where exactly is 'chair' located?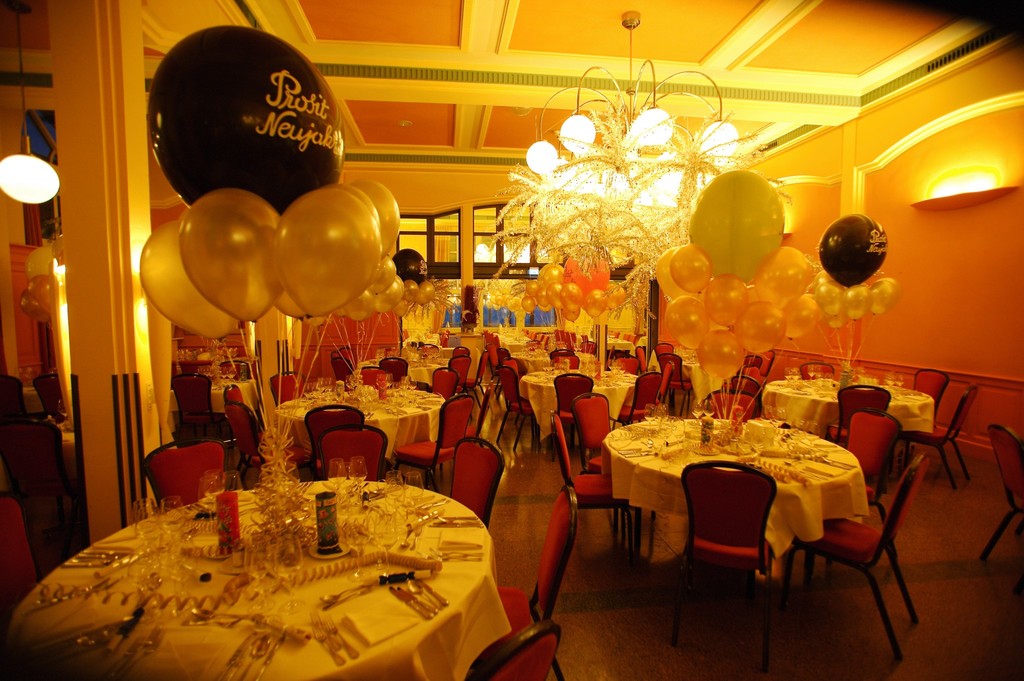
Its bounding box is 671/355/694/419.
